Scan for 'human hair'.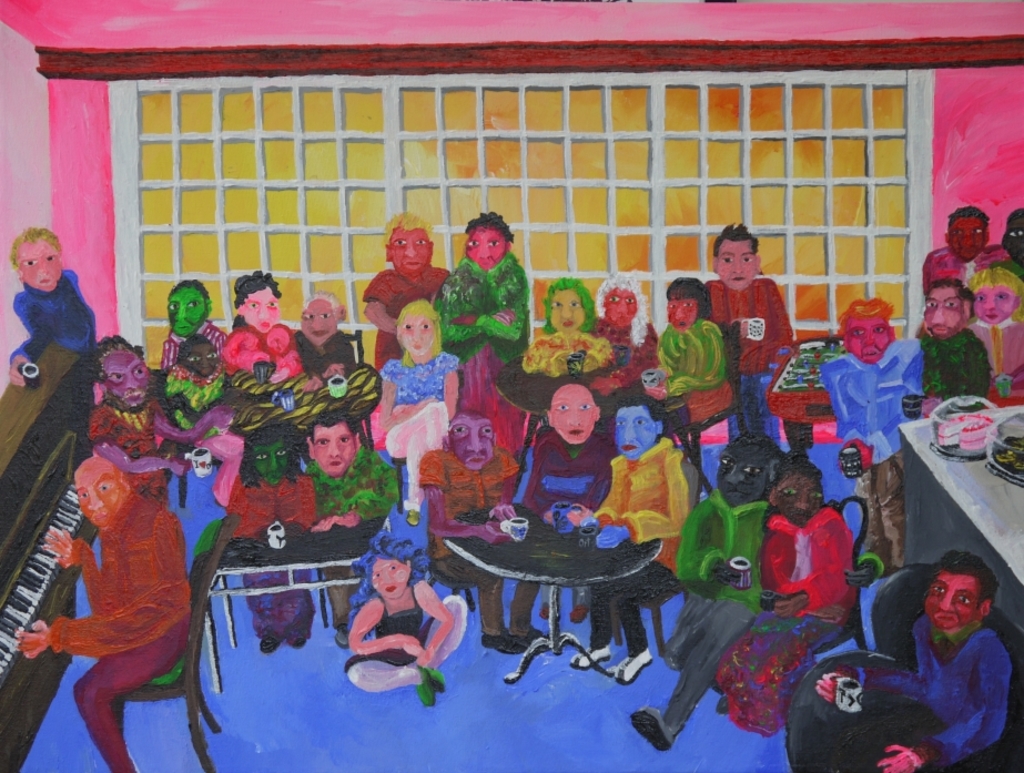
Scan result: crop(929, 277, 974, 305).
